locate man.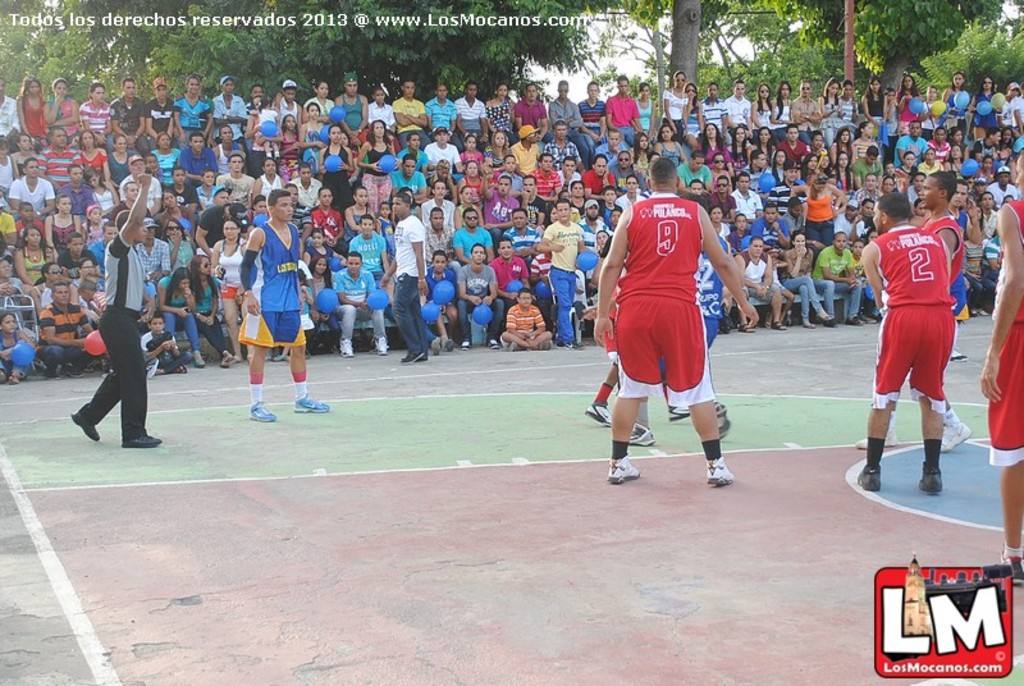
Bounding box: (left=333, top=216, right=384, bottom=271).
